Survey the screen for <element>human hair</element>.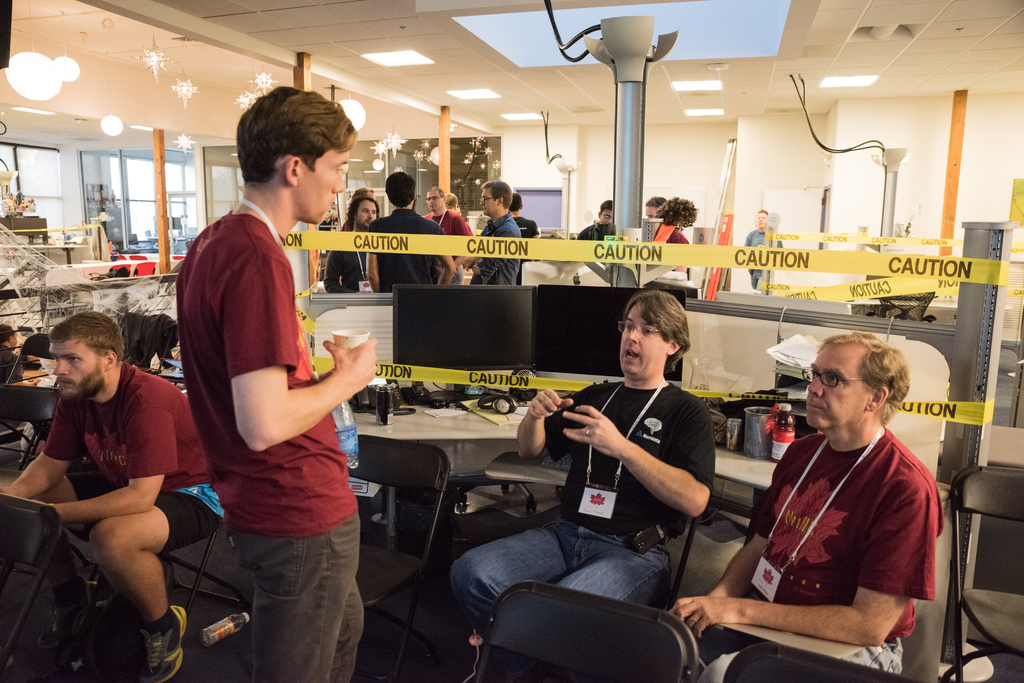
Survey found: bbox(756, 209, 769, 216).
